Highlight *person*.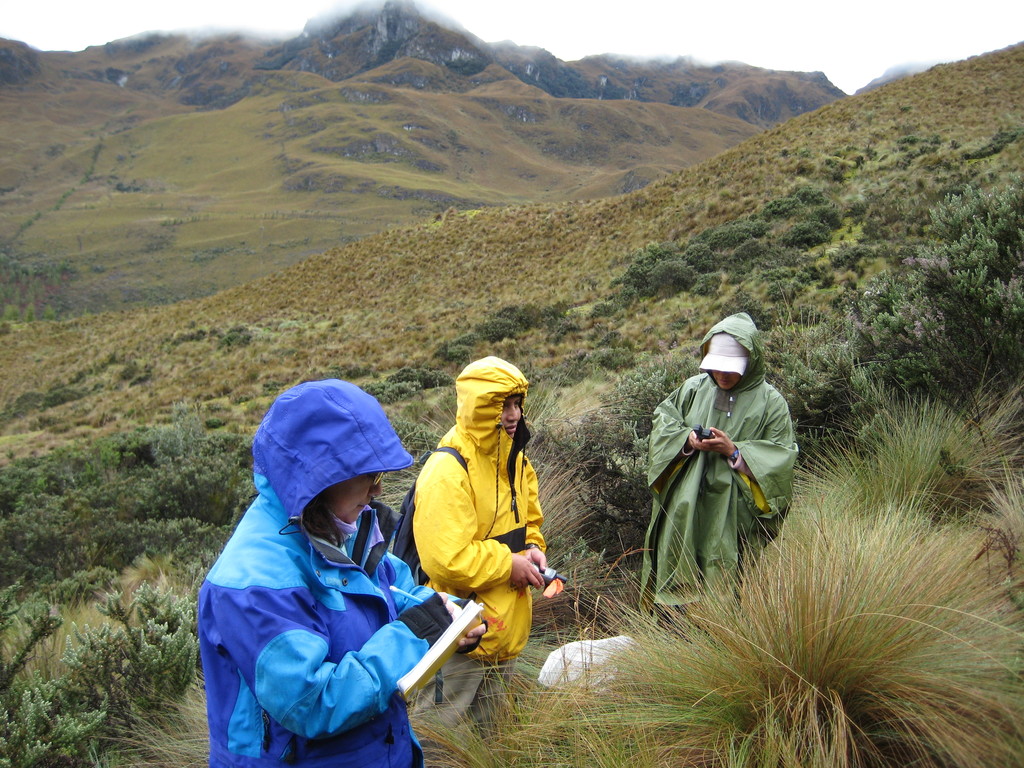
Highlighted region: region(650, 306, 803, 630).
